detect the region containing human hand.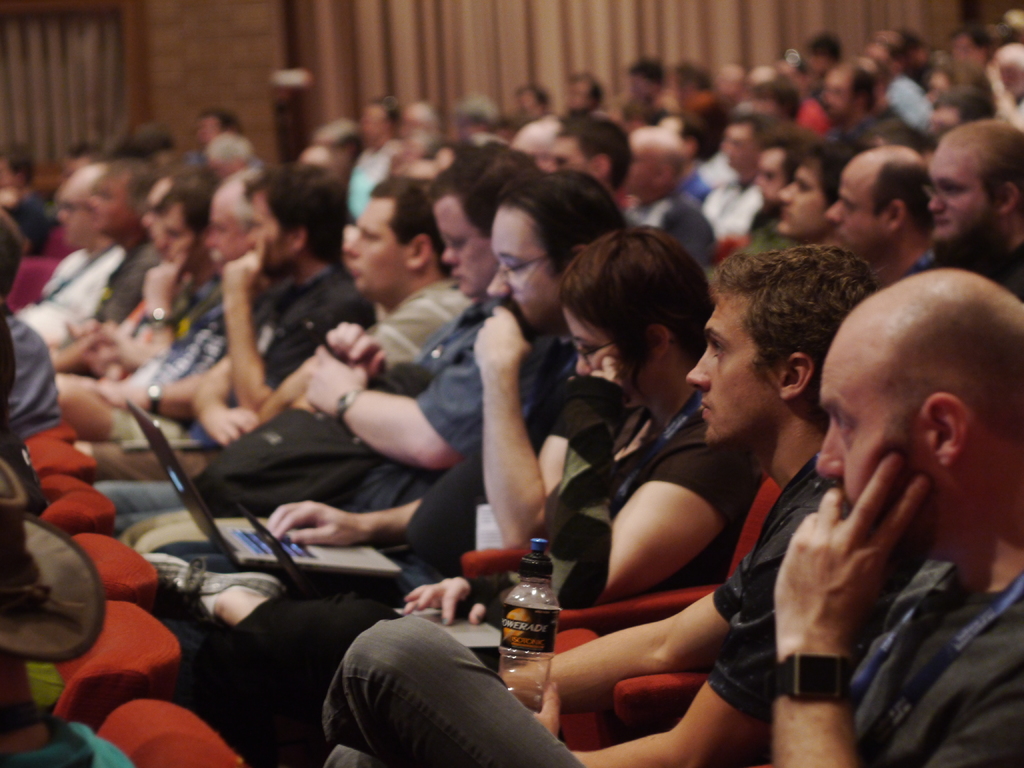
519 679 561 741.
